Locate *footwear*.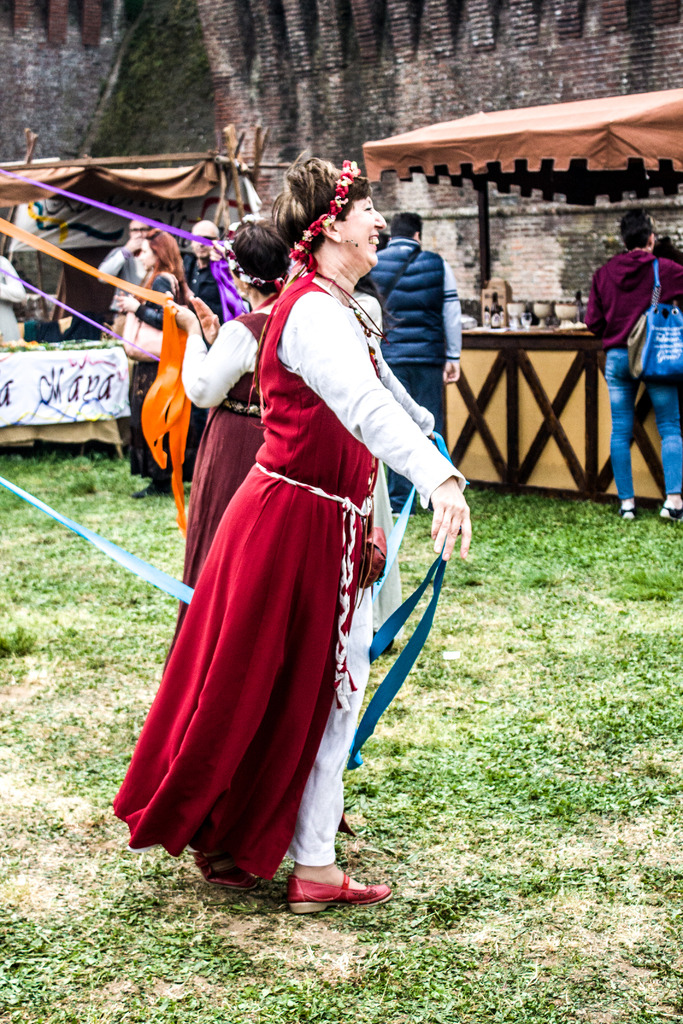
Bounding box: (left=190, top=847, right=253, bottom=895).
